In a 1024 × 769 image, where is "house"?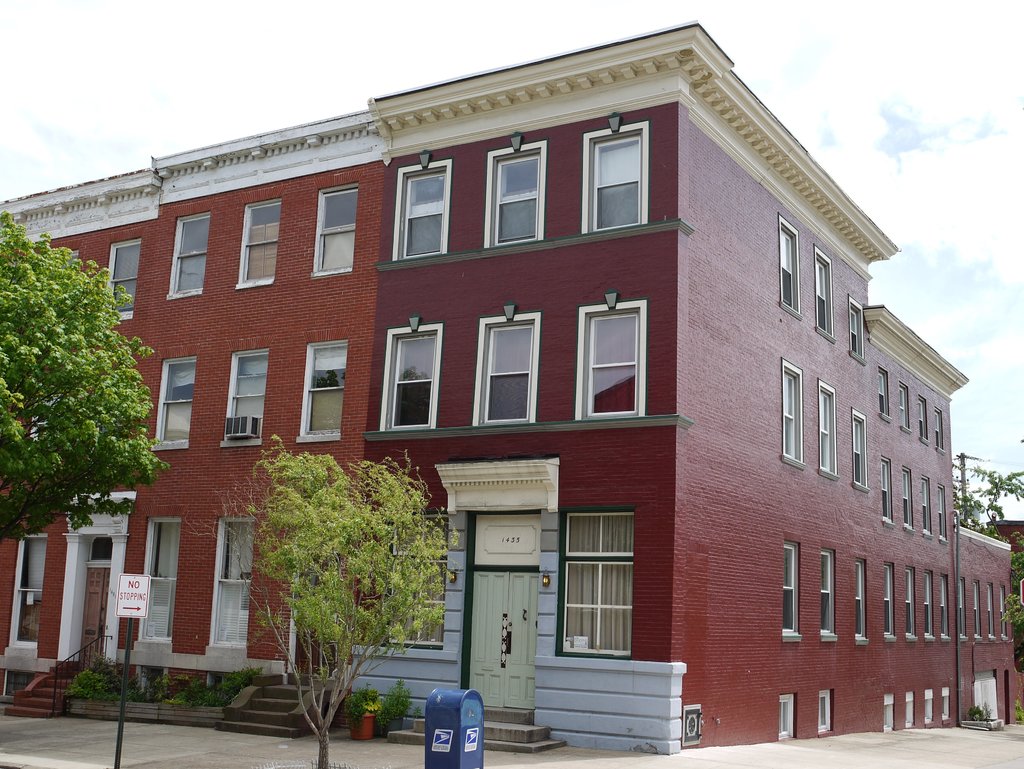
x1=0, y1=20, x2=1021, y2=754.
